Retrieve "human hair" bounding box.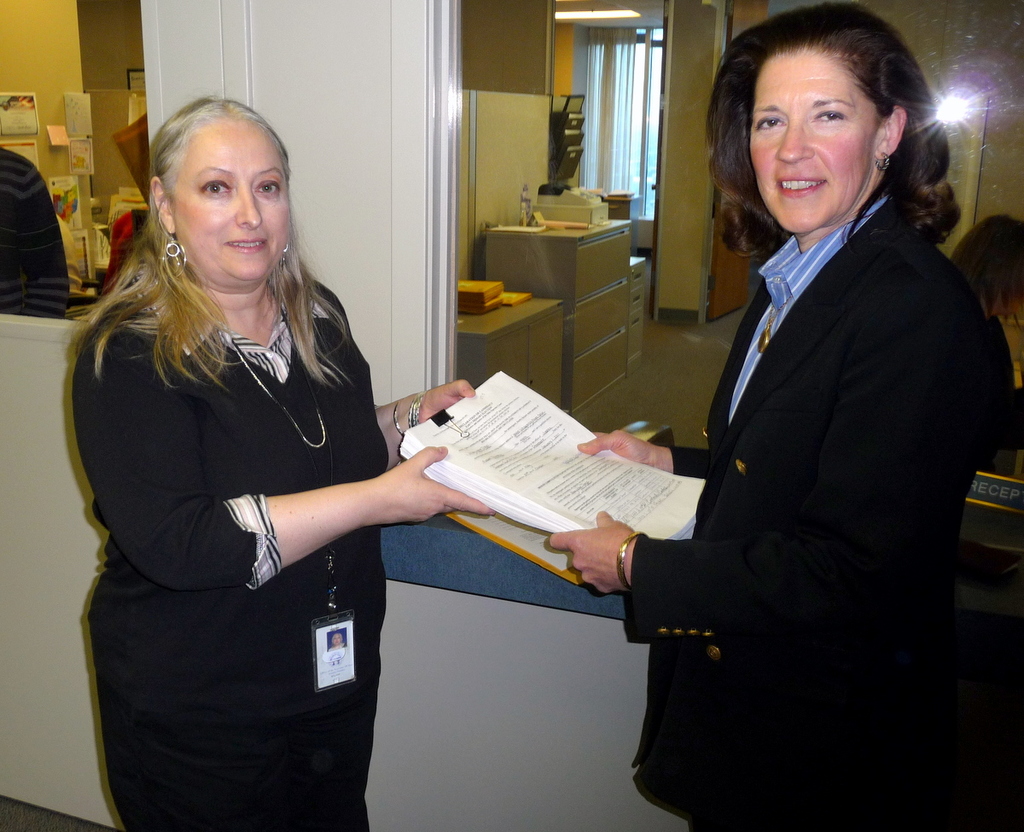
Bounding box: select_region(711, 1, 957, 253).
